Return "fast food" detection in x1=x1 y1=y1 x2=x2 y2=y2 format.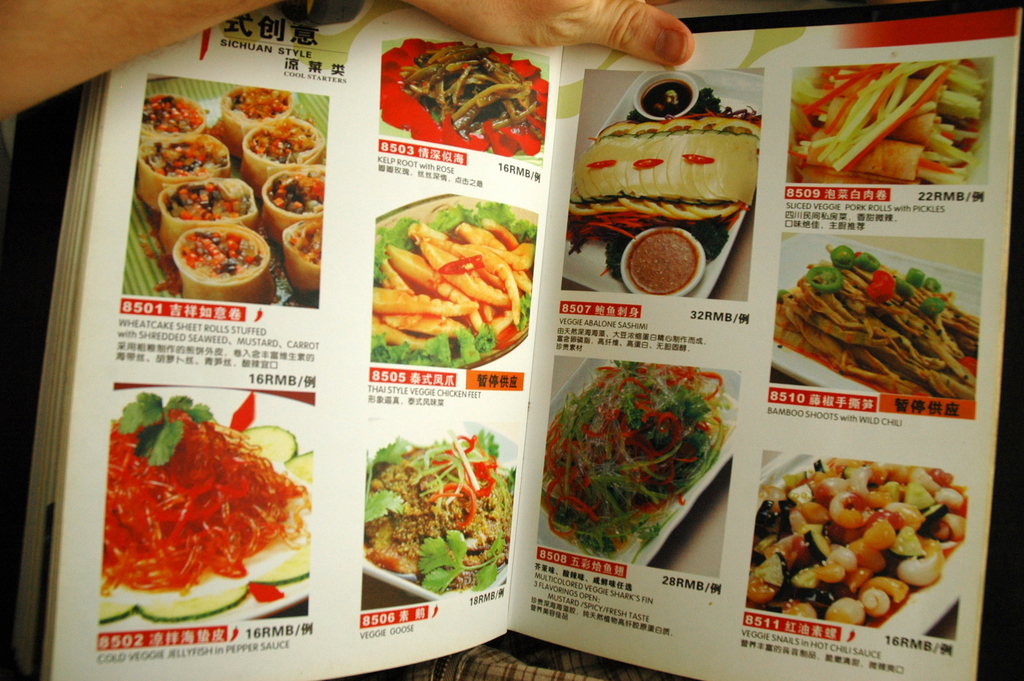
x1=364 y1=427 x2=516 y2=595.
